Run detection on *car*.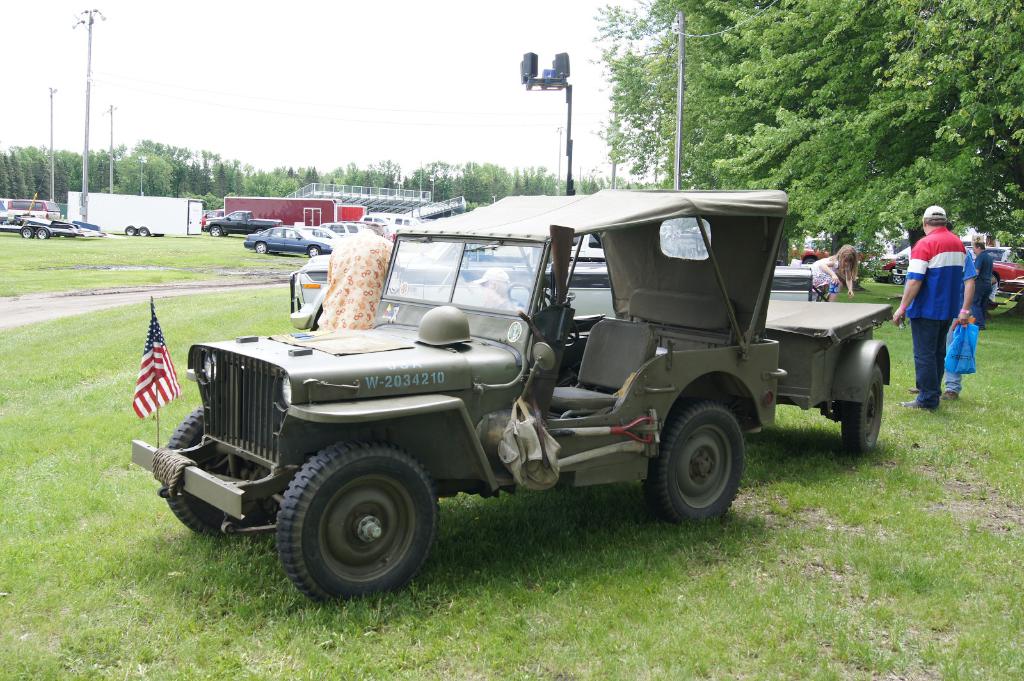
Result: <bbox>877, 246, 915, 289</bbox>.
